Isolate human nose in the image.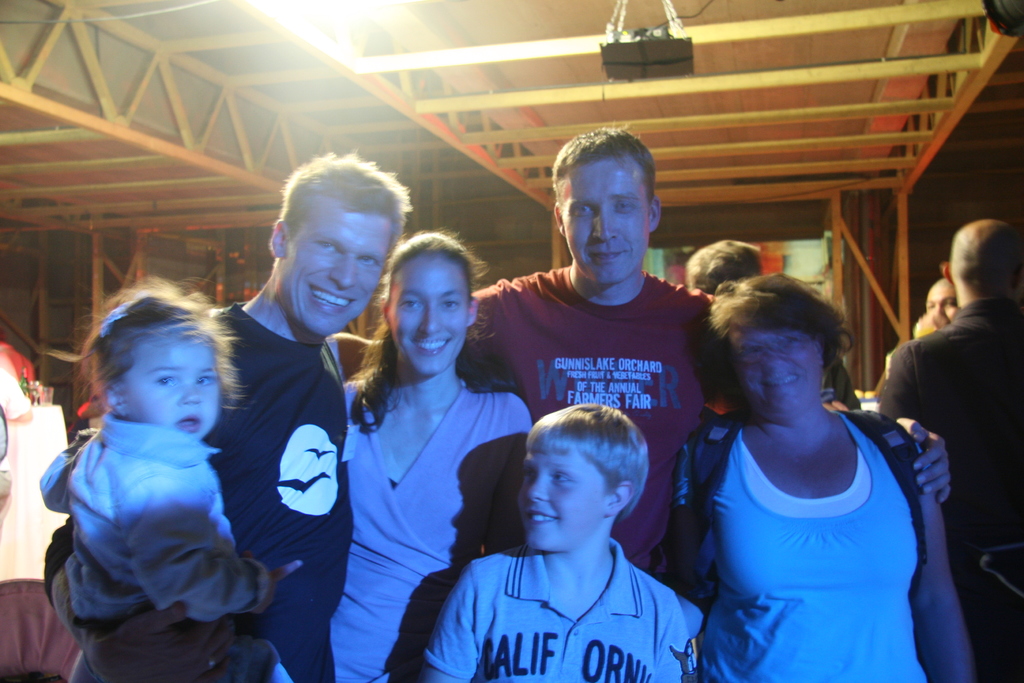
Isolated region: (178,378,202,399).
